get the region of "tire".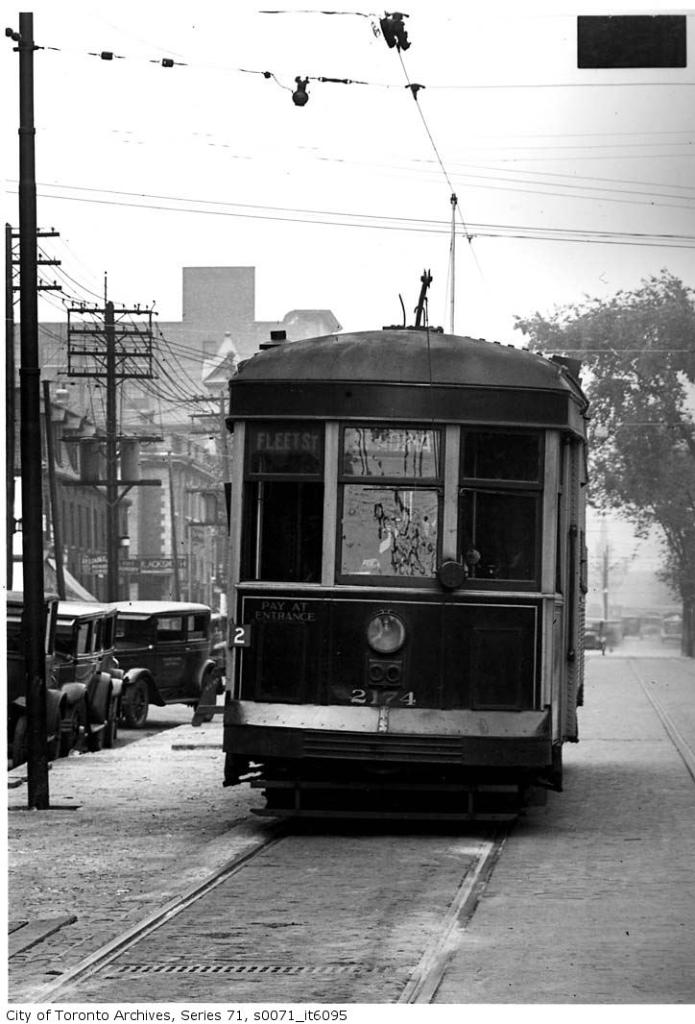
[x1=124, y1=678, x2=153, y2=724].
